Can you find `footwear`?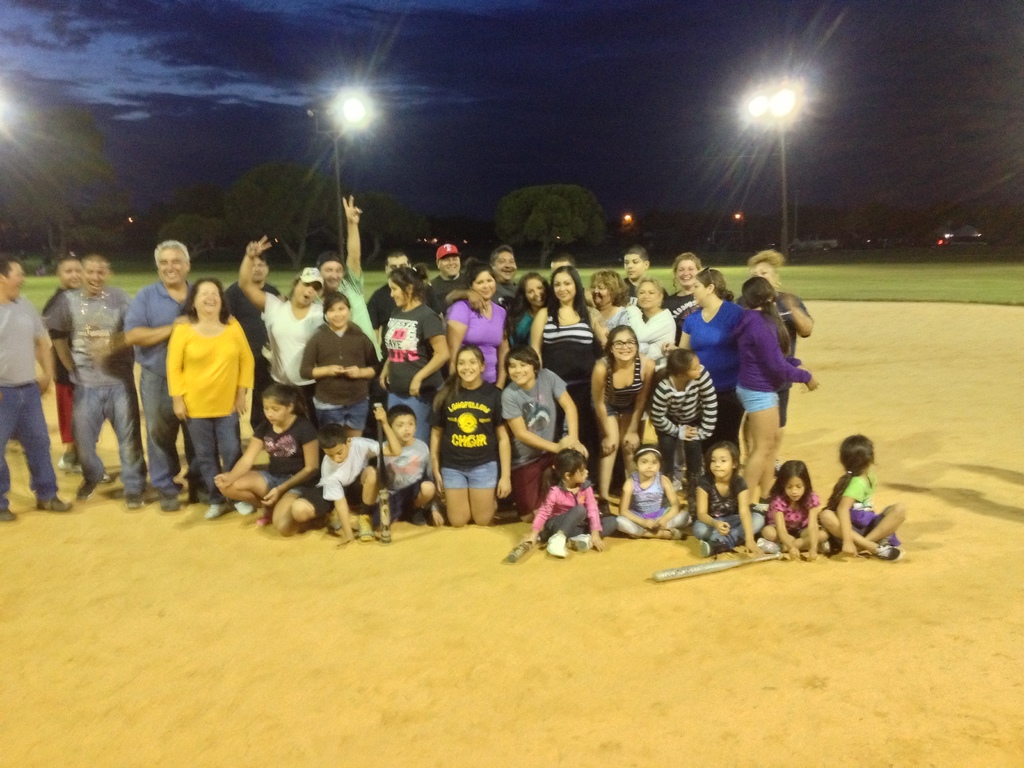
Yes, bounding box: x1=755, y1=534, x2=779, y2=557.
